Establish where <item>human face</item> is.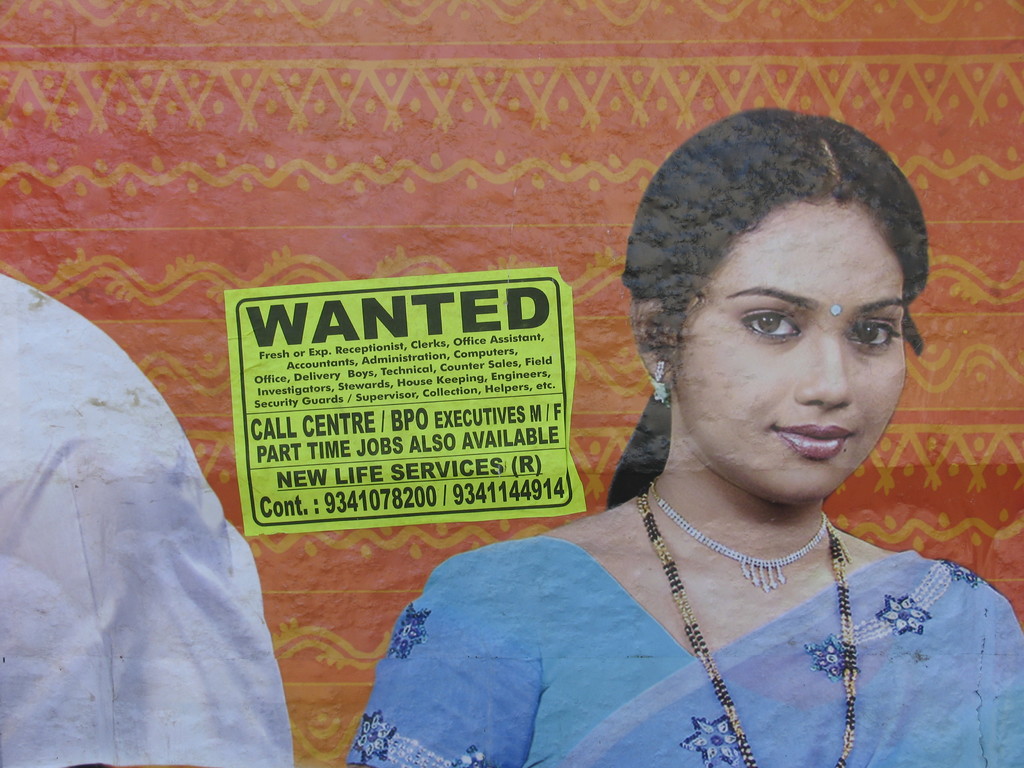
Established at x1=673, y1=203, x2=906, y2=499.
